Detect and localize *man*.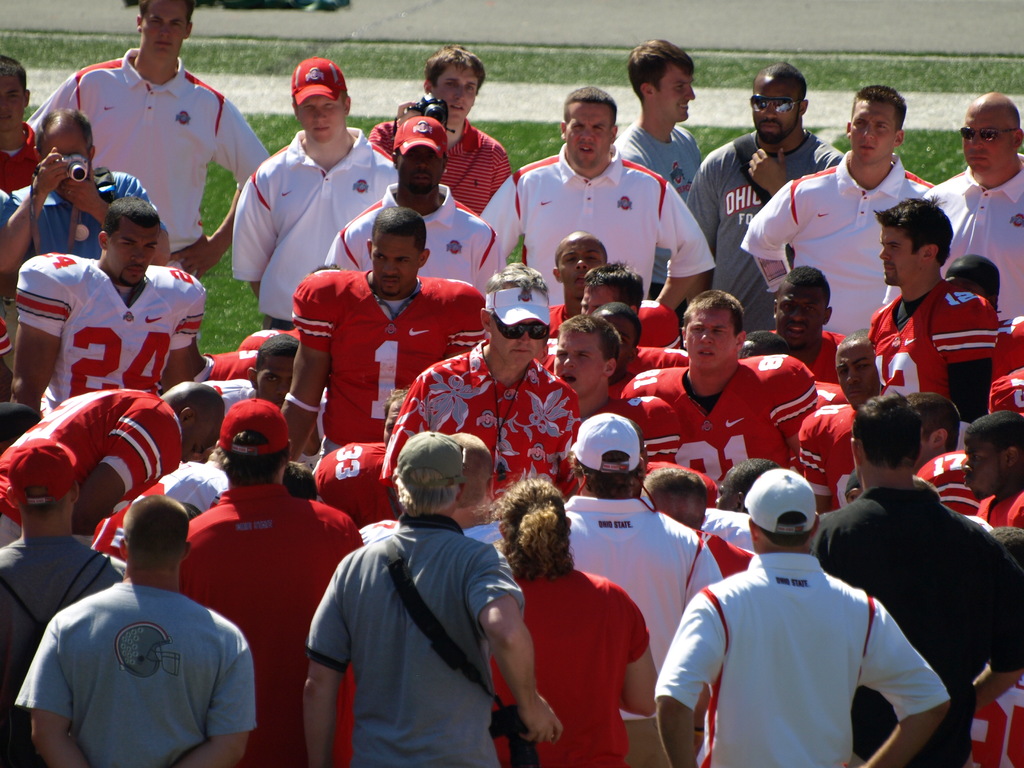
Localized at region(12, 193, 208, 424).
